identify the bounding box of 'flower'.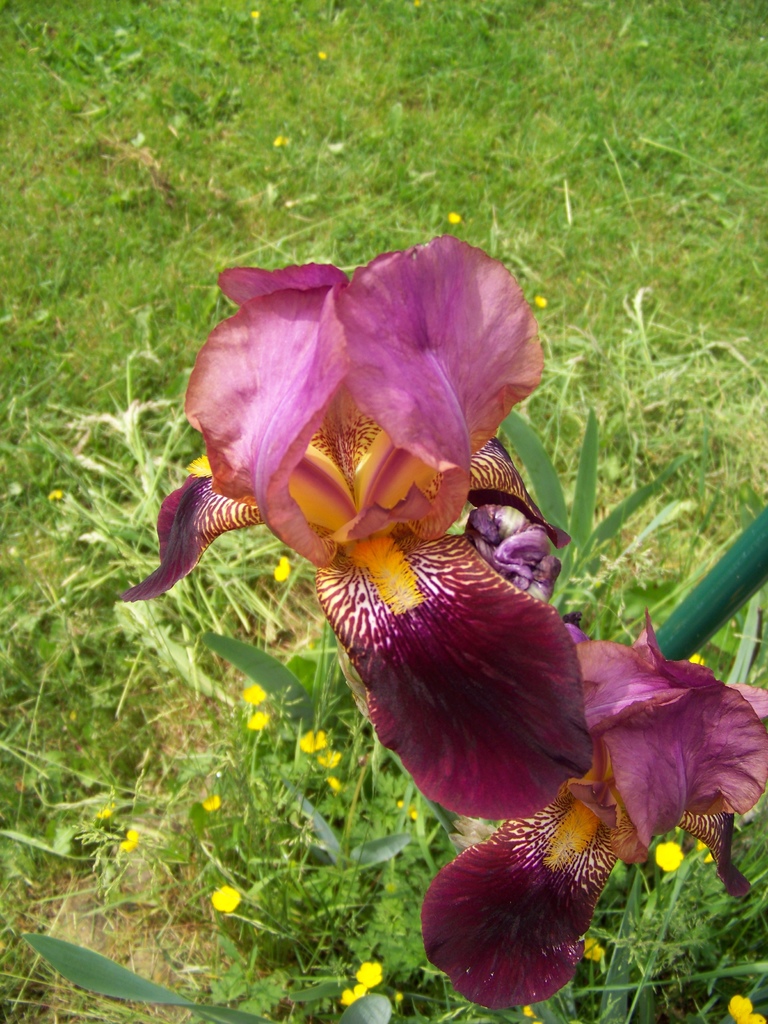
<box>353,959,385,987</box>.
